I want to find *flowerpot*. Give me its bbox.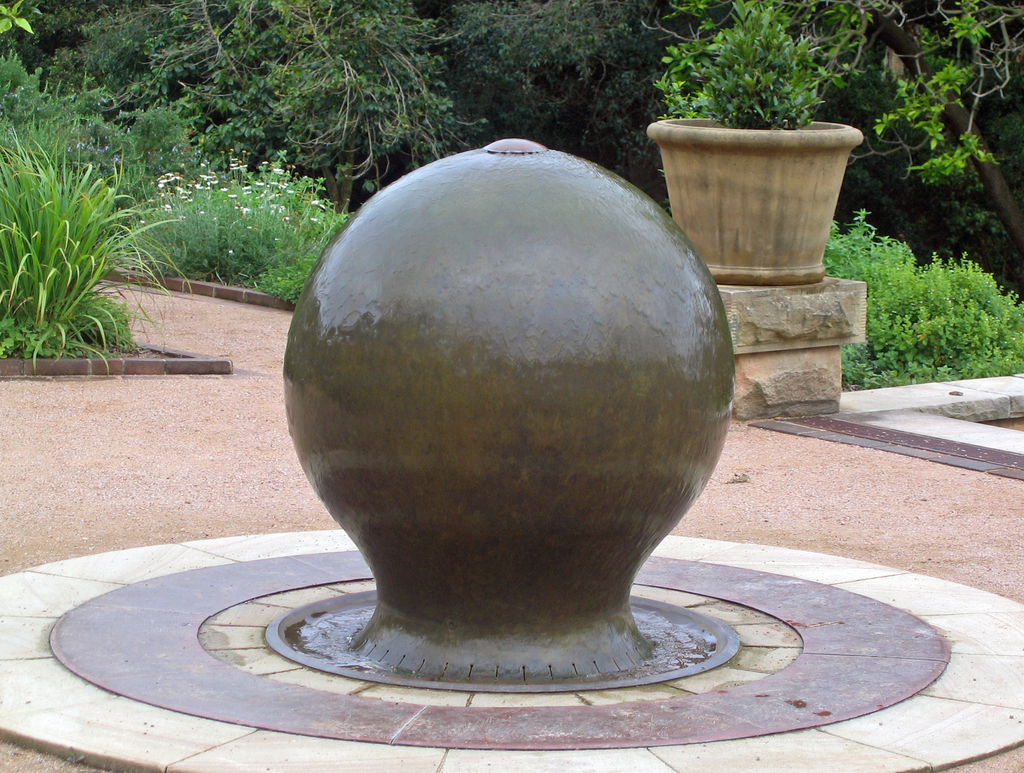
[667, 102, 864, 285].
